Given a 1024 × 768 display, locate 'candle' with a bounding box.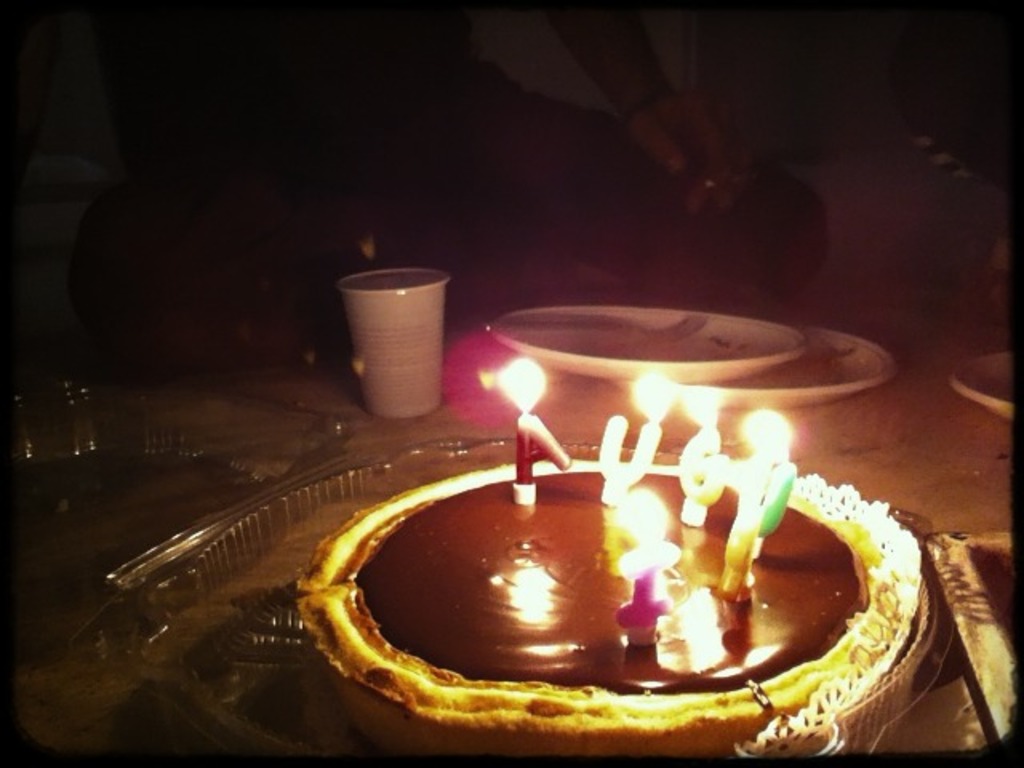
Located: [741, 405, 800, 534].
